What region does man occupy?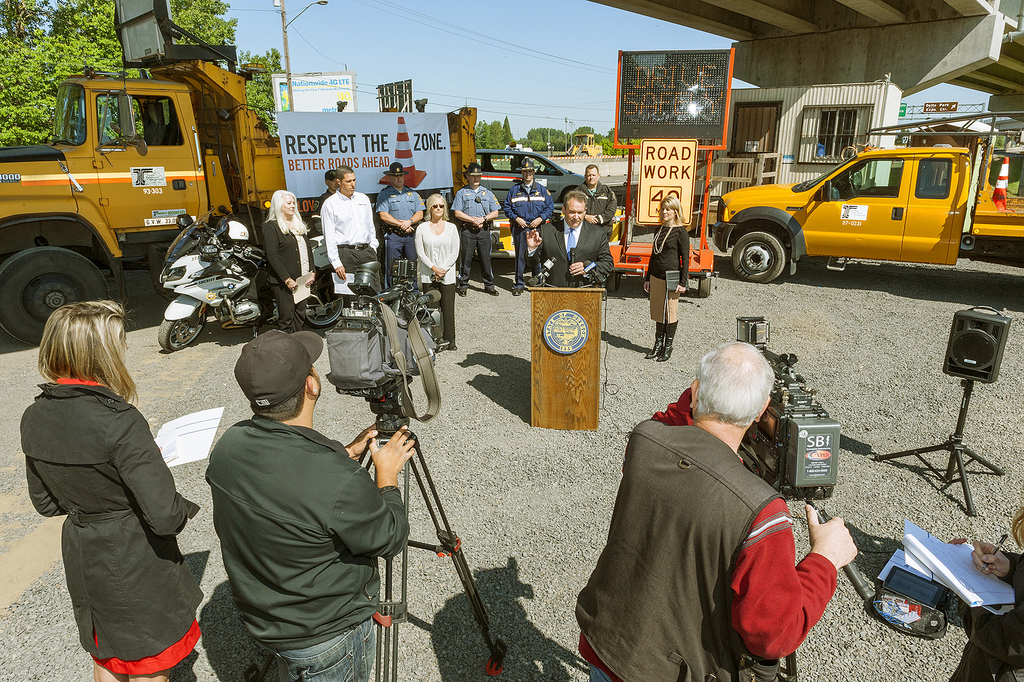
x1=317, y1=161, x2=383, y2=302.
